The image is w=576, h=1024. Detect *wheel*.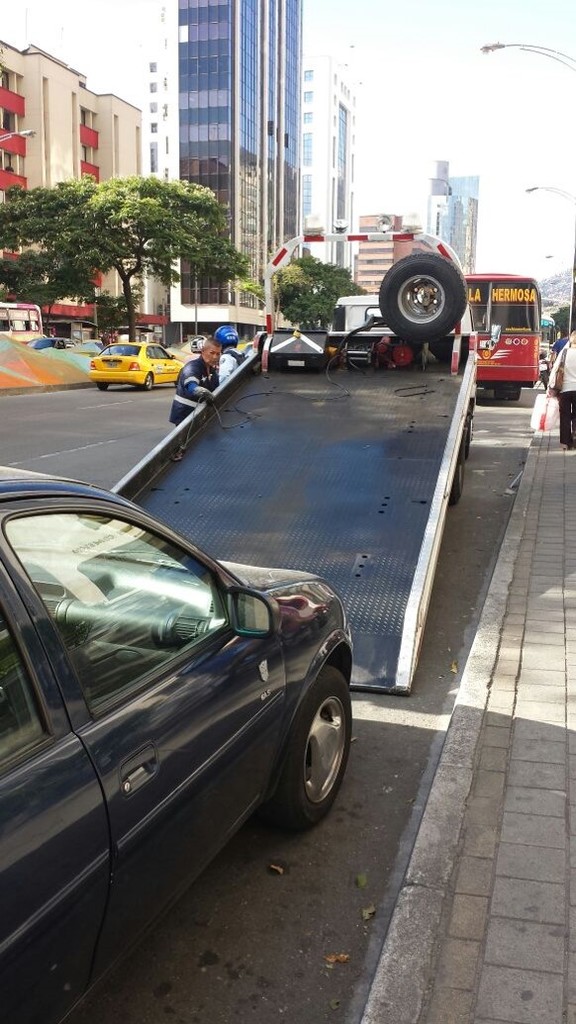
Detection: x1=142 y1=374 x2=150 y2=390.
